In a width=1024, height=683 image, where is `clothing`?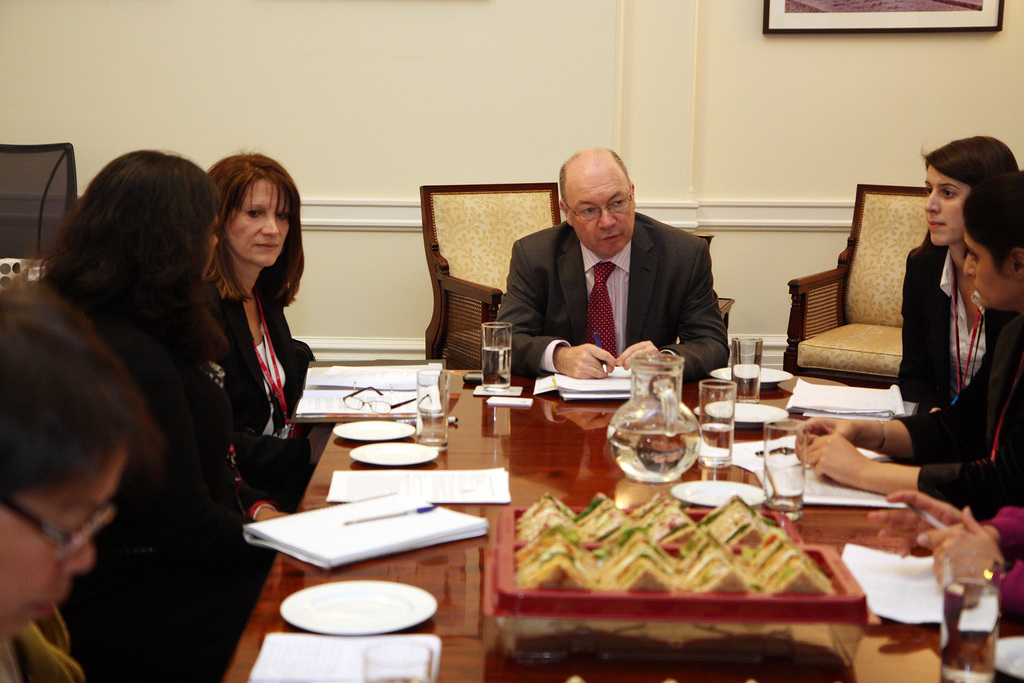
(x1=209, y1=277, x2=315, y2=506).
